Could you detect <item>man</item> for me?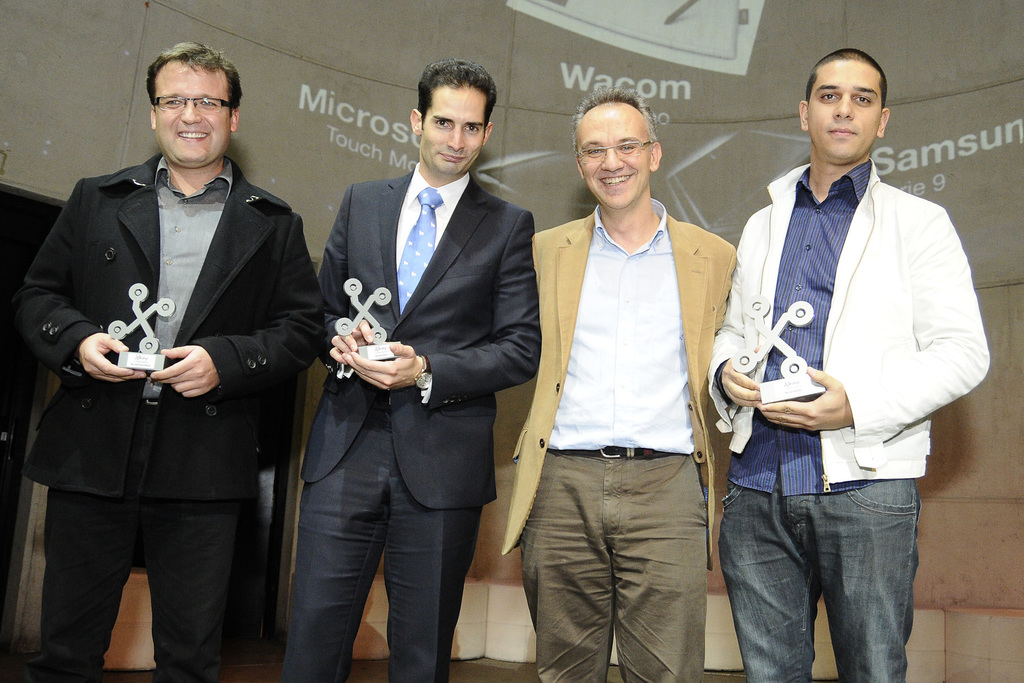
Detection result: [left=22, top=40, right=332, bottom=682].
